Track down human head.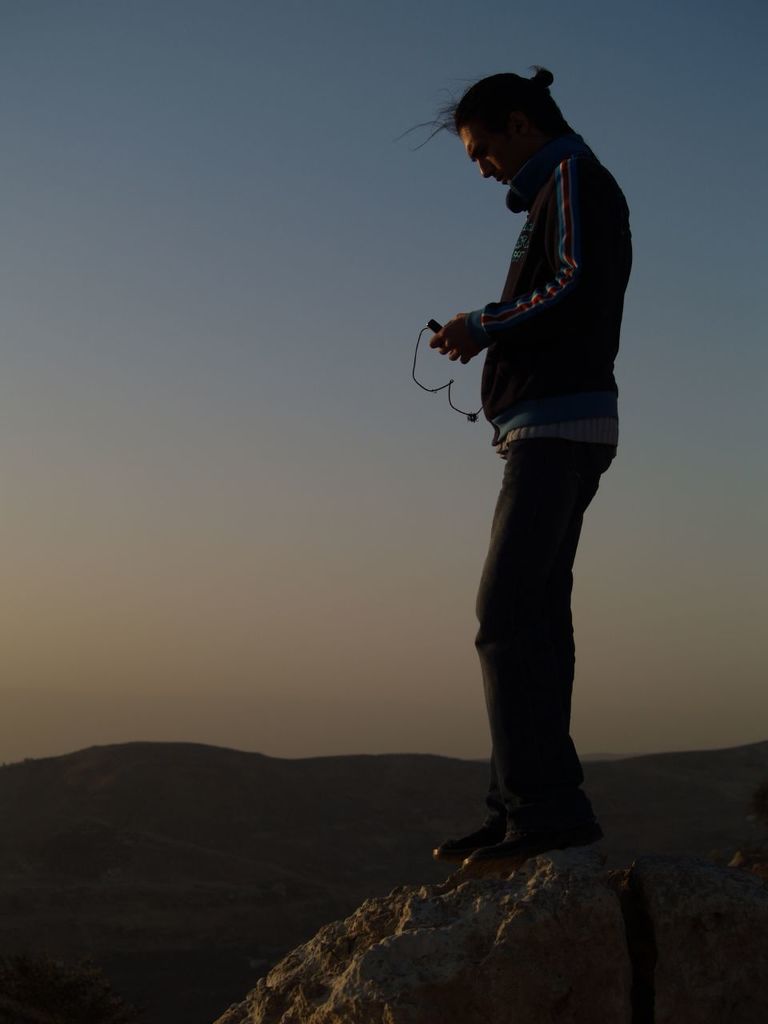
Tracked to [left=434, top=58, right=598, bottom=179].
